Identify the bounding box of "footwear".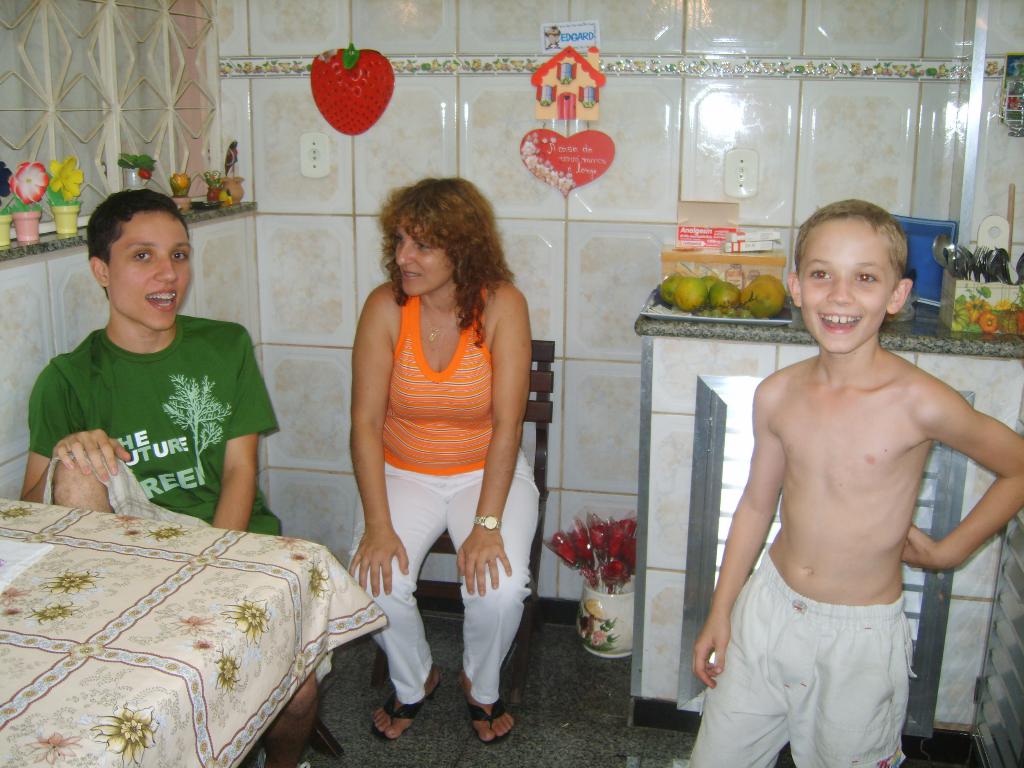
467 697 516 748.
